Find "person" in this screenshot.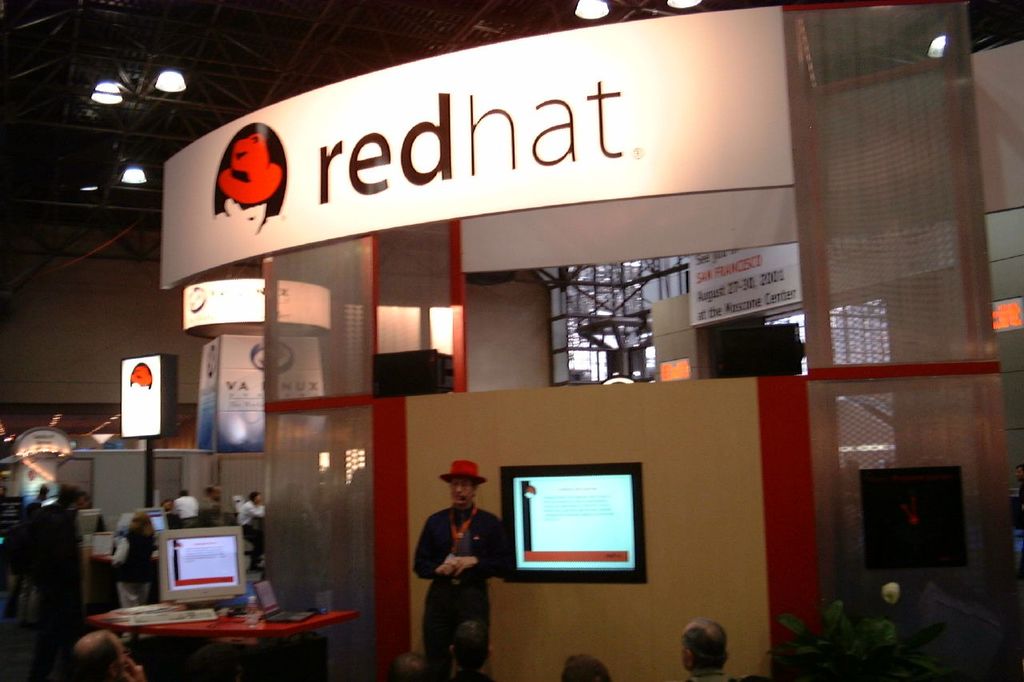
The bounding box for "person" is x1=566, y1=651, x2=618, y2=681.
